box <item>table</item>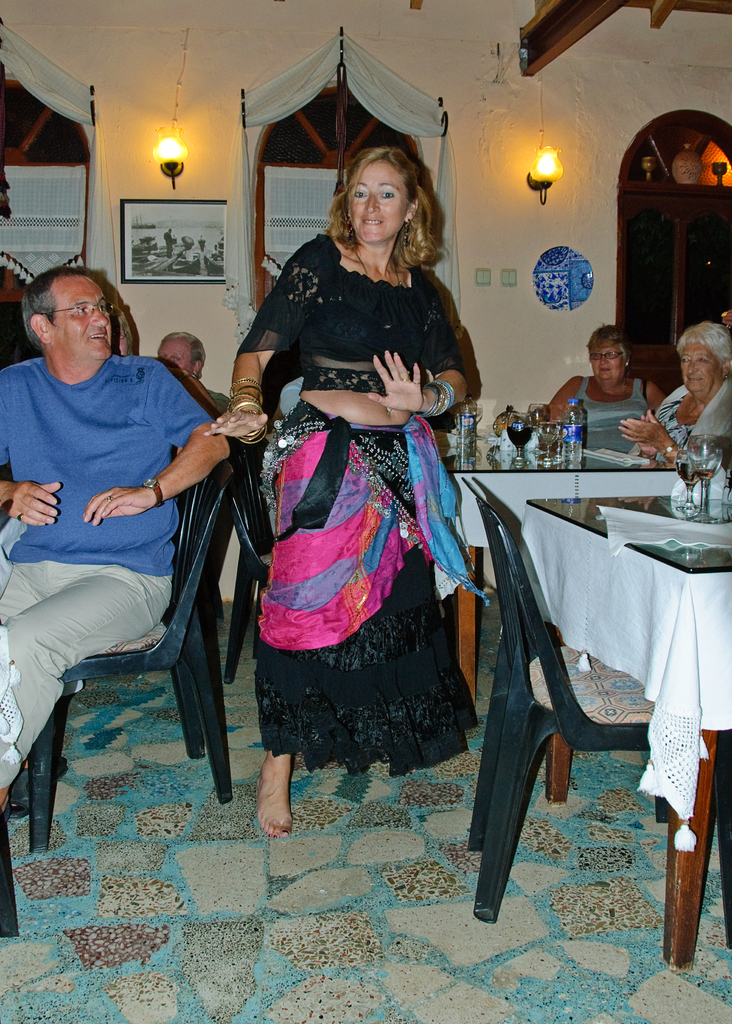
region(513, 484, 731, 967)
